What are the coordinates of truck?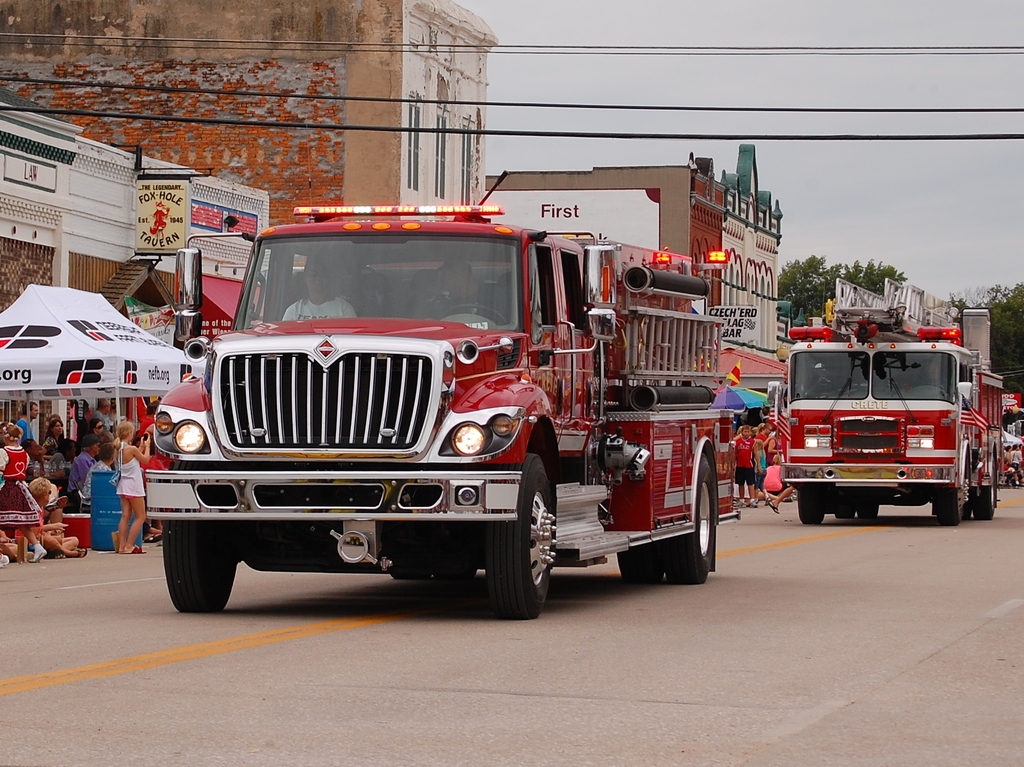
<bbox>770, 311, 1009, 532</bbox>.
